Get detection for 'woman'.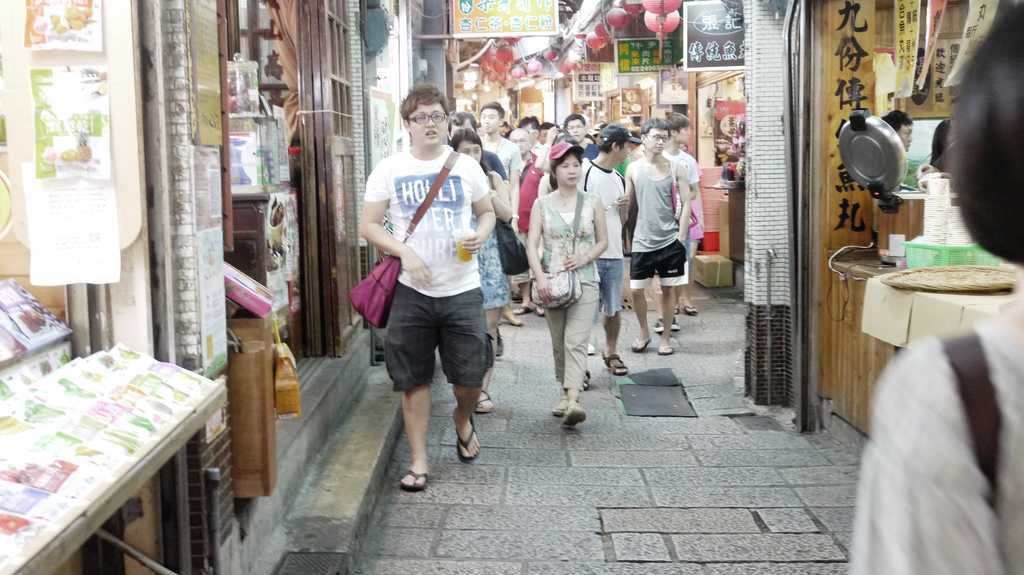
Detection: (left=518, top=132, right=617, bottom=420).
